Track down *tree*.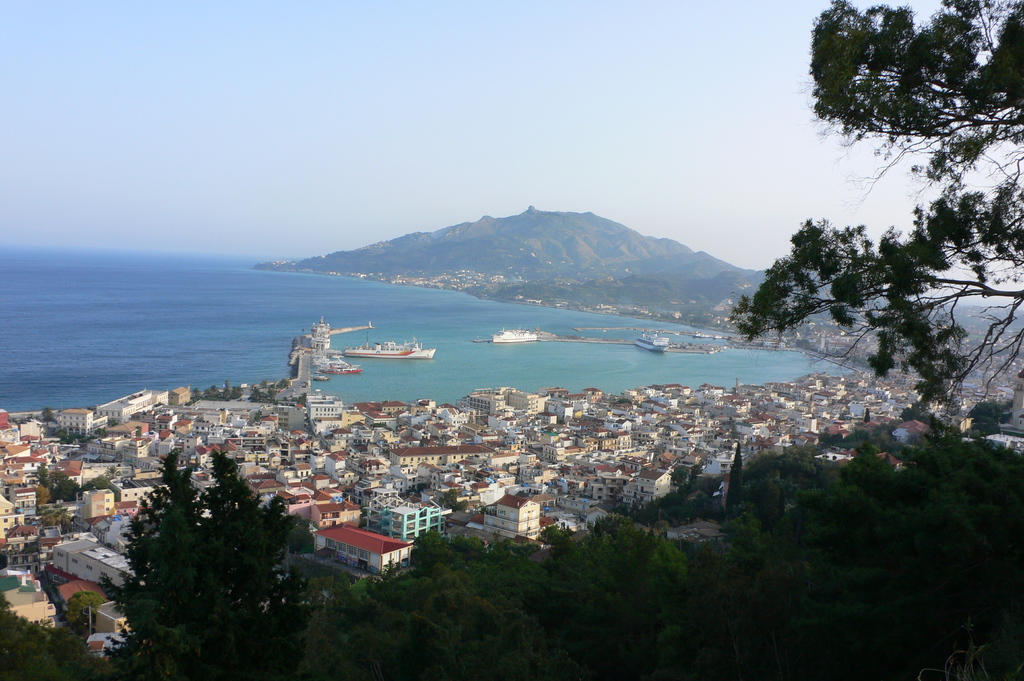
Tracked to select_region(441, 488, 468, 513).
